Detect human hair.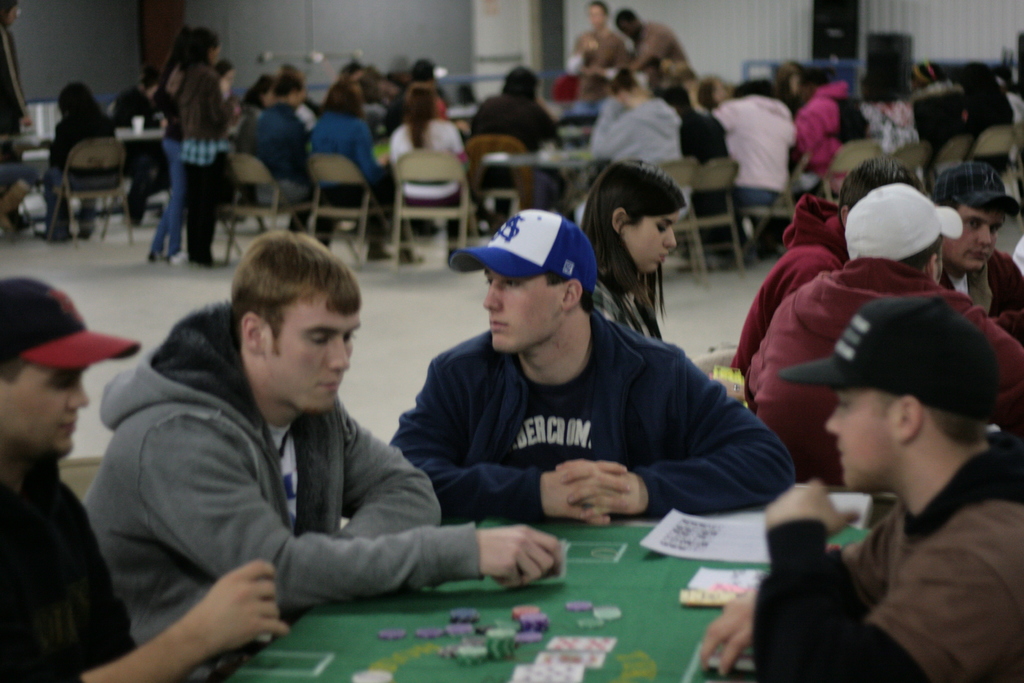
Detected at 56/79/102/125.
